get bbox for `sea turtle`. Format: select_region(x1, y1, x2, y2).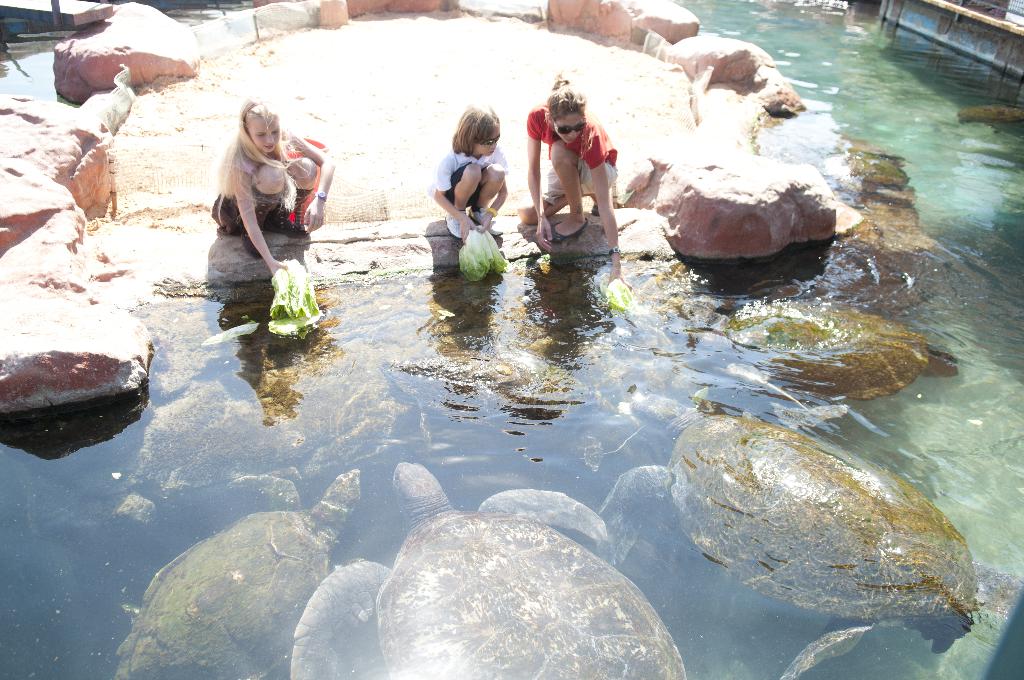
select_region(290, 459, 687, 679).
